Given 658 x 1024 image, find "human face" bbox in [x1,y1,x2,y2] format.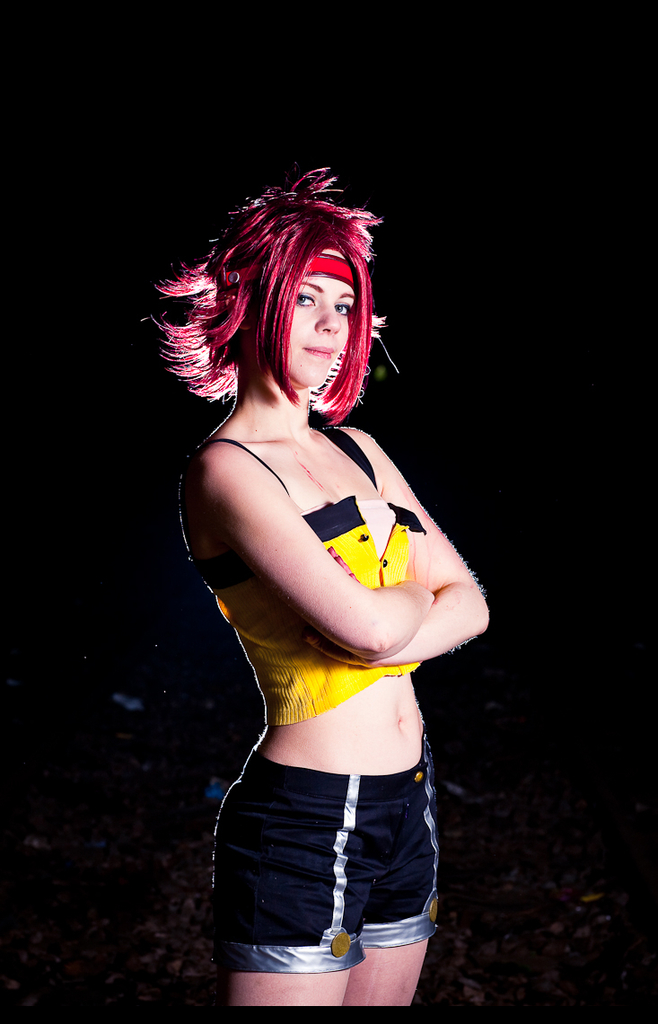
[285,248,355,386].
